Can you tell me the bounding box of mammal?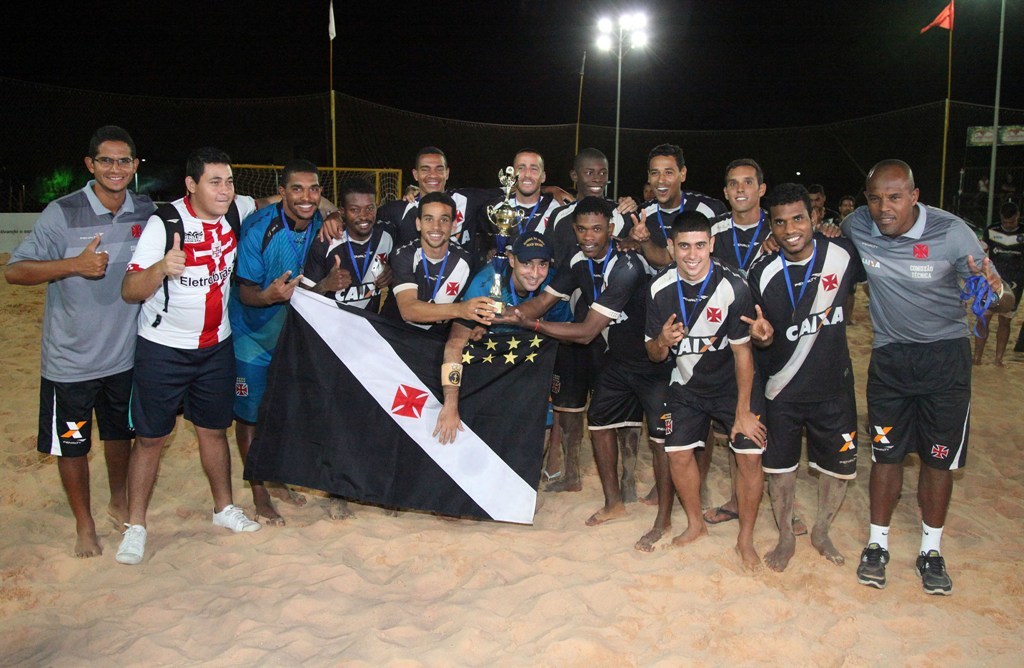
(702, 154, 841, 518).
